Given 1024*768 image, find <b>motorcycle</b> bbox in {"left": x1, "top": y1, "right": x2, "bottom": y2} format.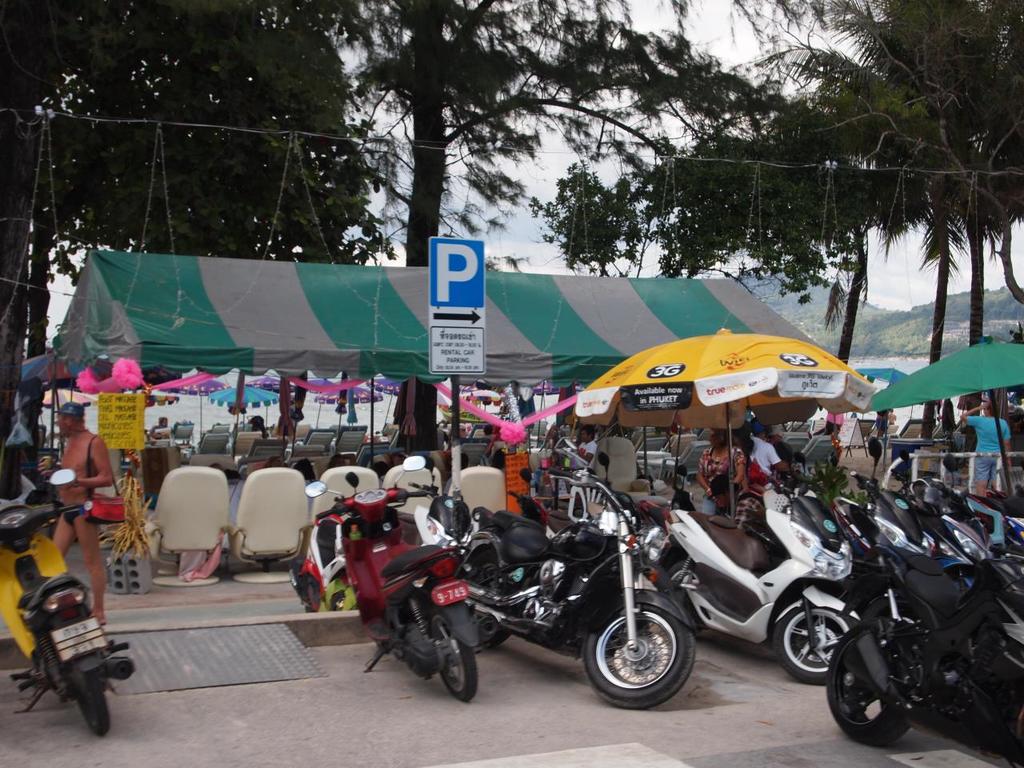
{"left": 776, "top": 490, "right": 1014, "bottom": 748}.
